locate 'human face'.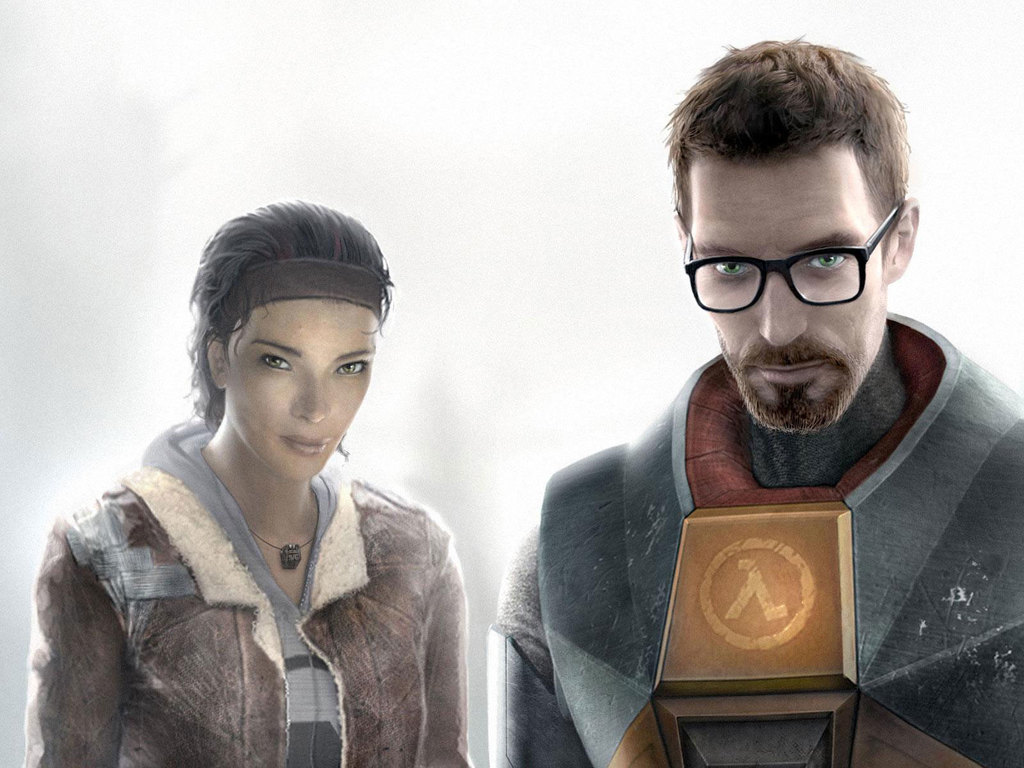
Bounding box: (left=227, top=296, right=376, bottom=488).
